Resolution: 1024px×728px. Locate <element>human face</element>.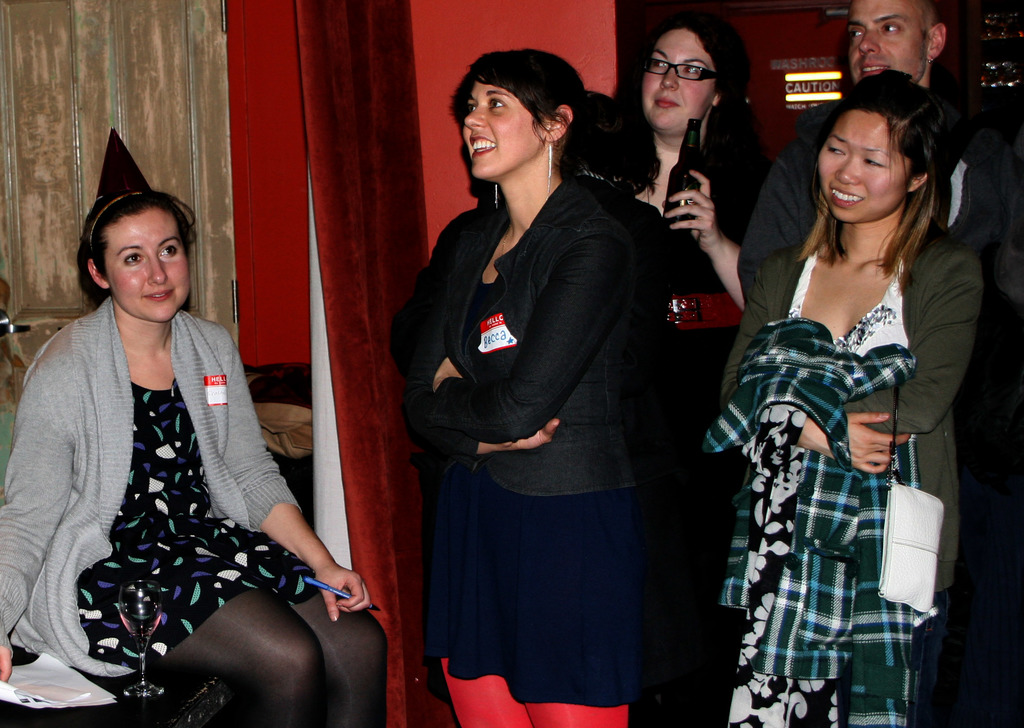
<bbox>464, 77, 544, 180</bbox>.
